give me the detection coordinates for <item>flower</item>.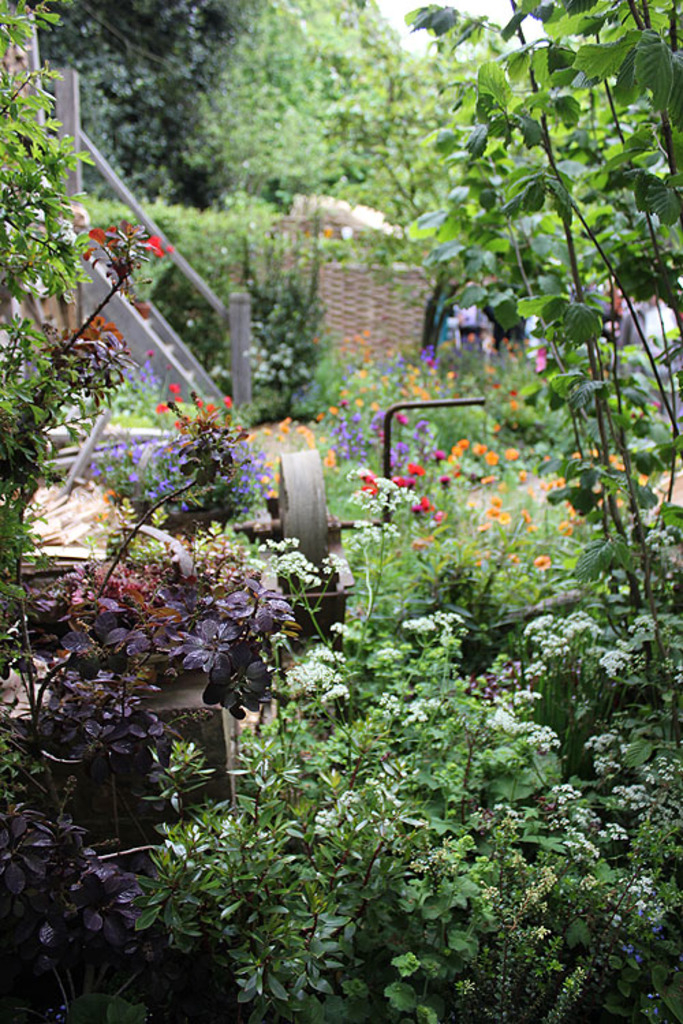
bbox(137, 231, 169, 255).
